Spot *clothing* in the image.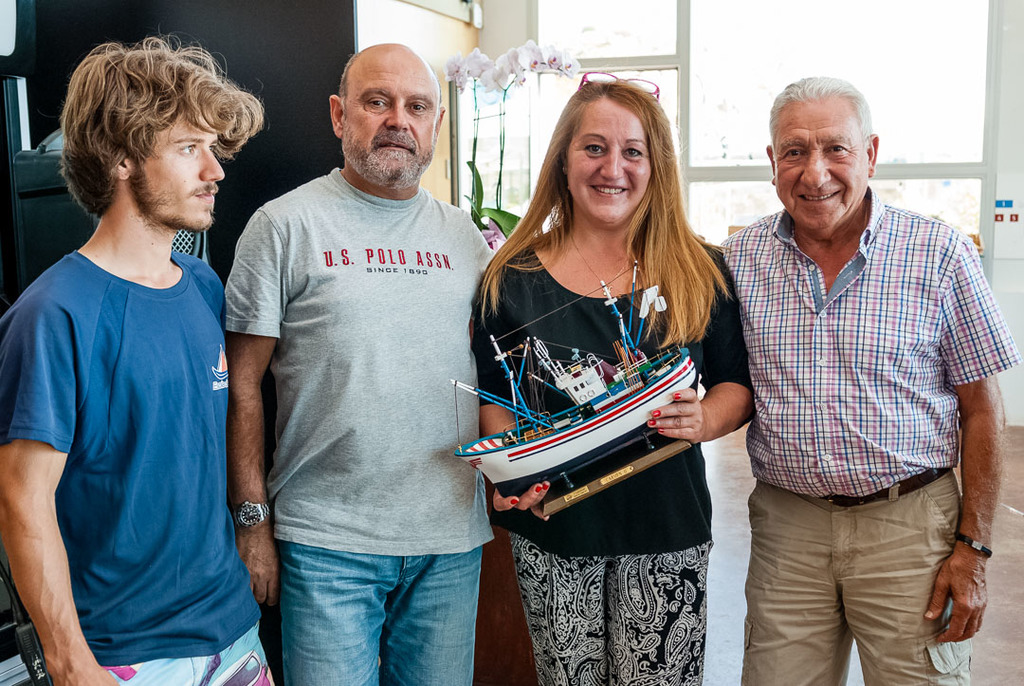
*clothing* found at rect(218, 166, 497, 685).
